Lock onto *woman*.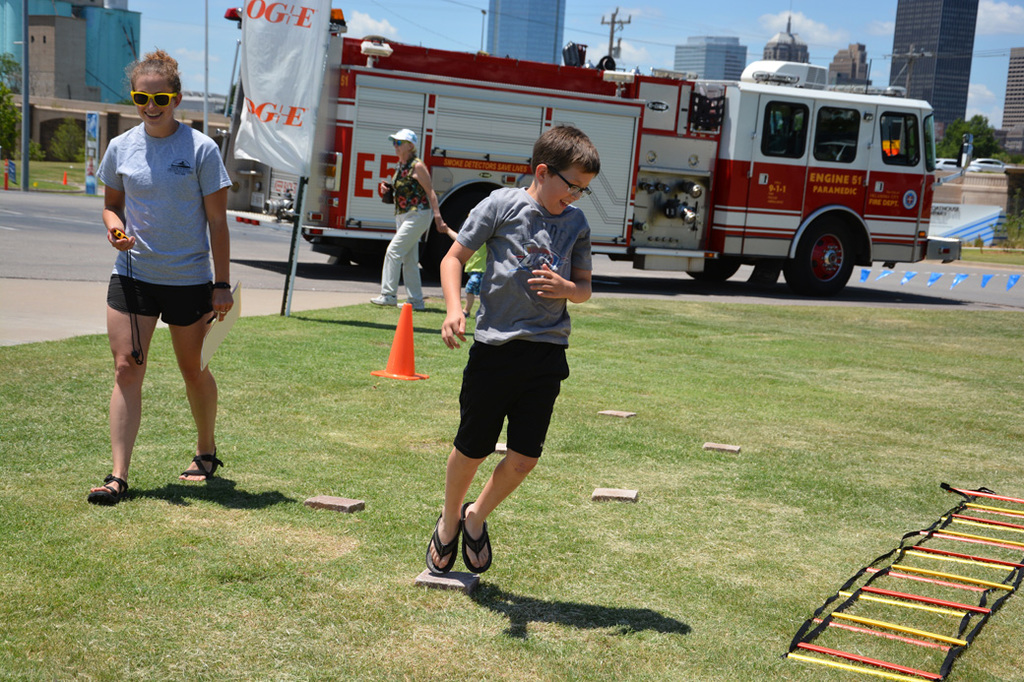
Locked: crop(75, 40, 231, 510).
